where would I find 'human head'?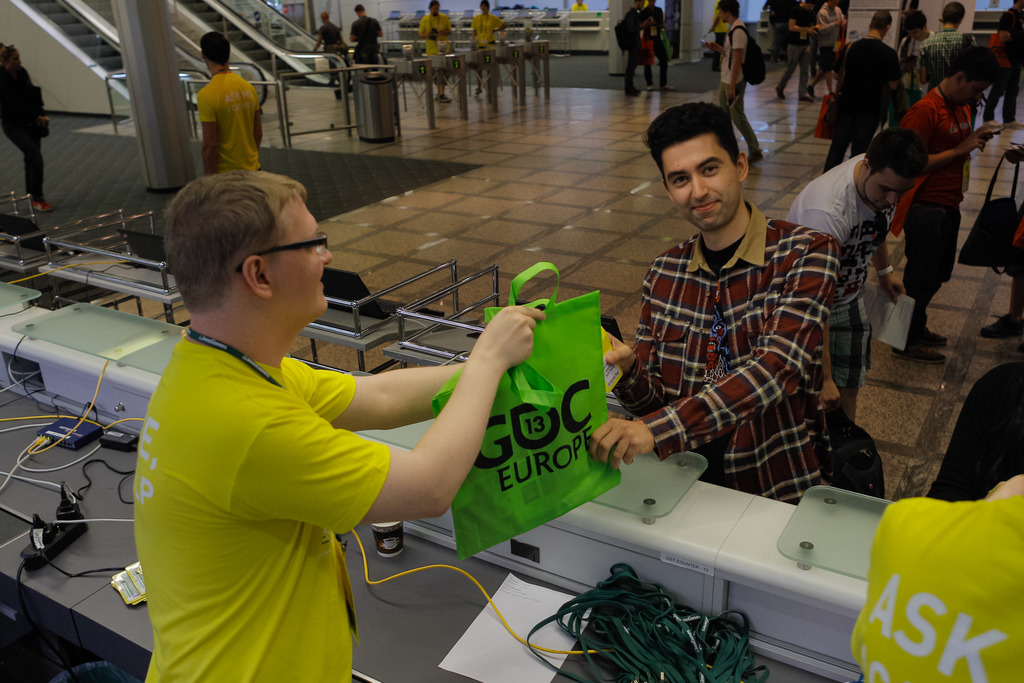
At Rect(1014, 0, 1023, 8).
